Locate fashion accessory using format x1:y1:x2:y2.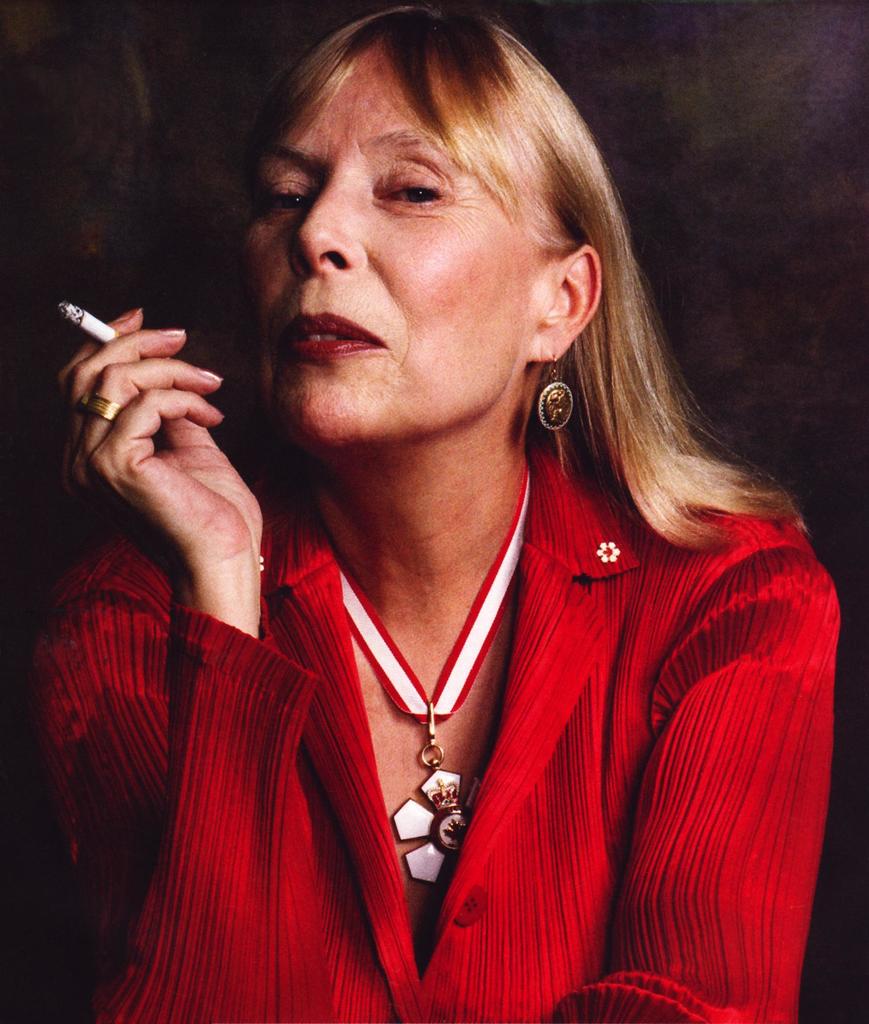
259:554:264:568.
